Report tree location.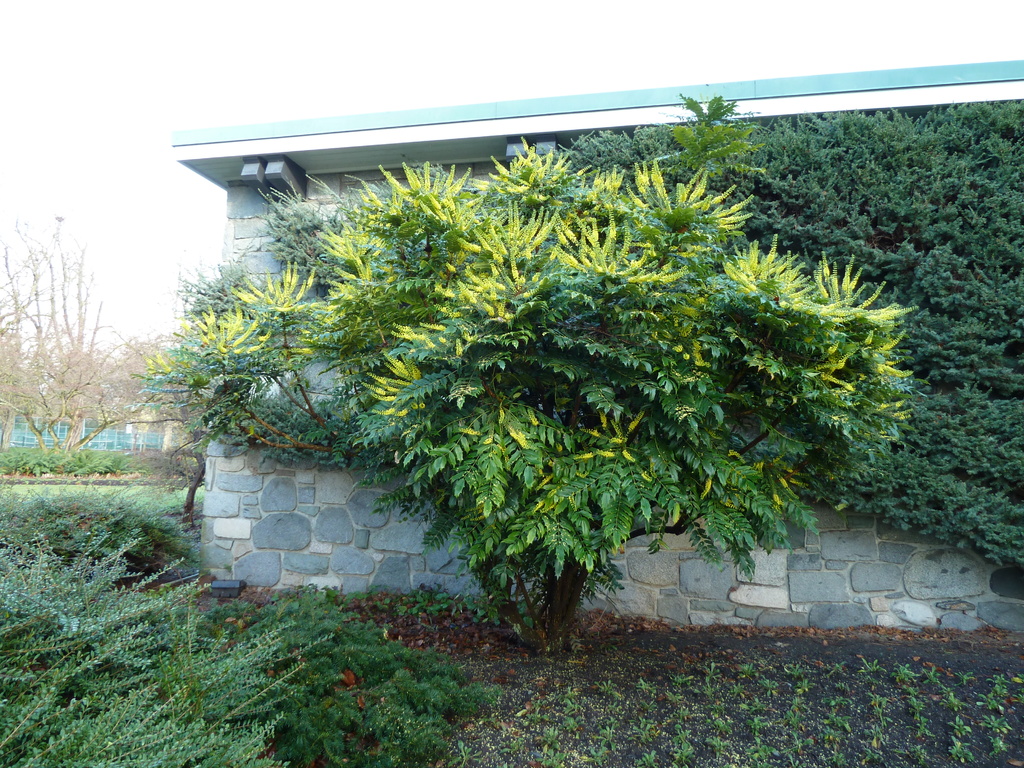
Report: bbox=[0, 214, 198, 457].
